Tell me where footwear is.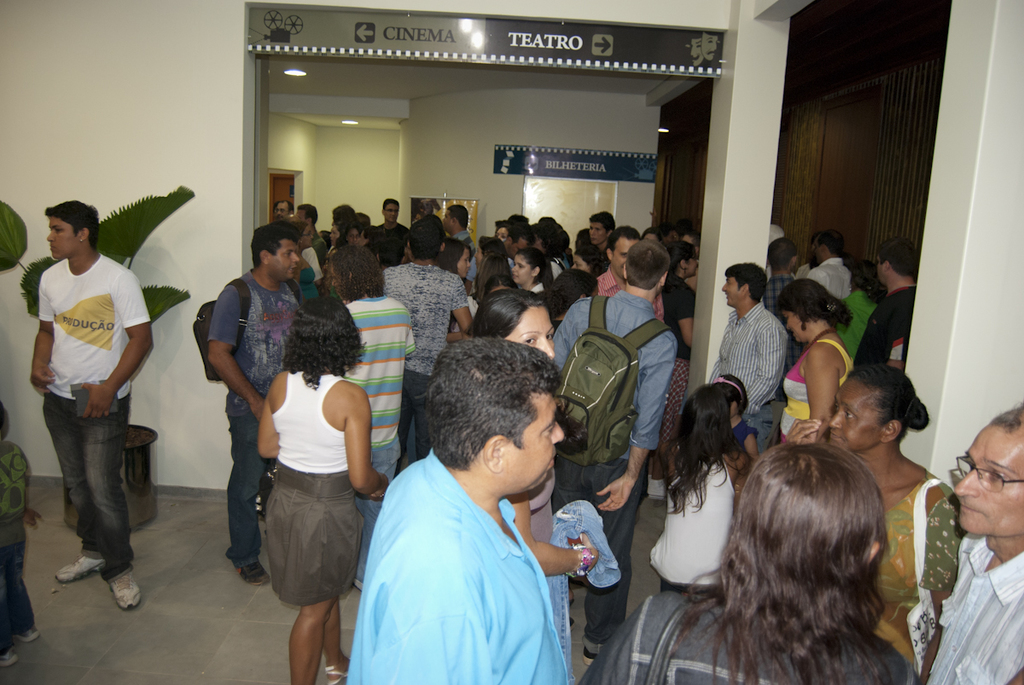
footwear is at bbox(0, 644, 20, 665).
